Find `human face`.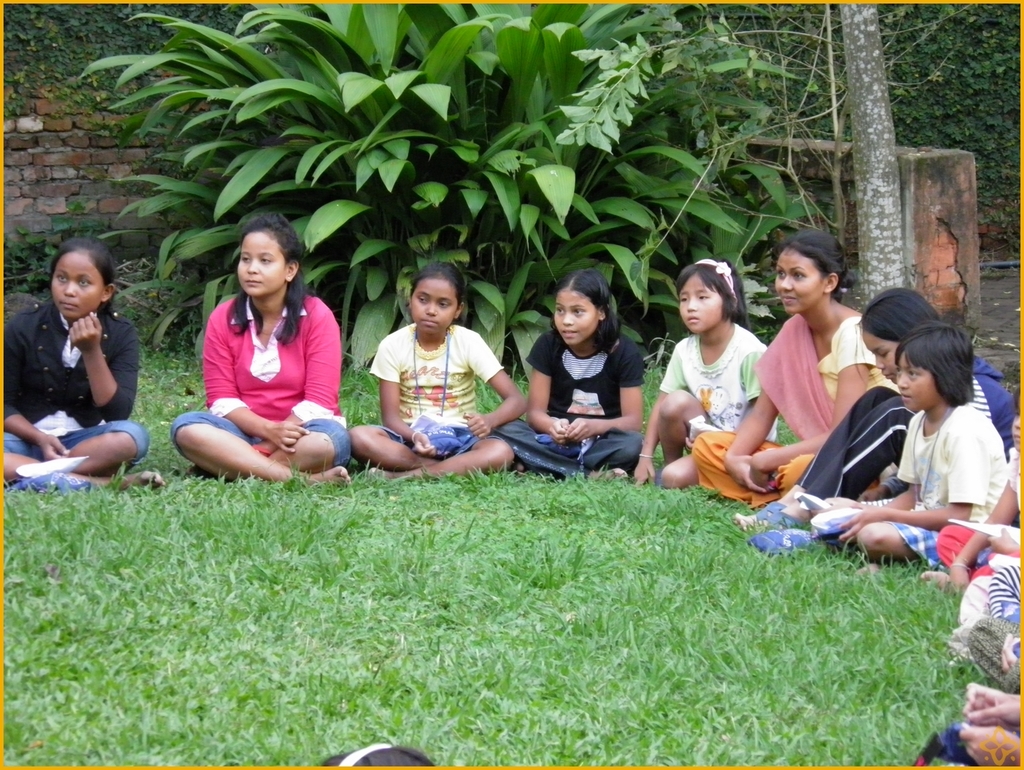
<region>867, 326, 901, 379</region>.
